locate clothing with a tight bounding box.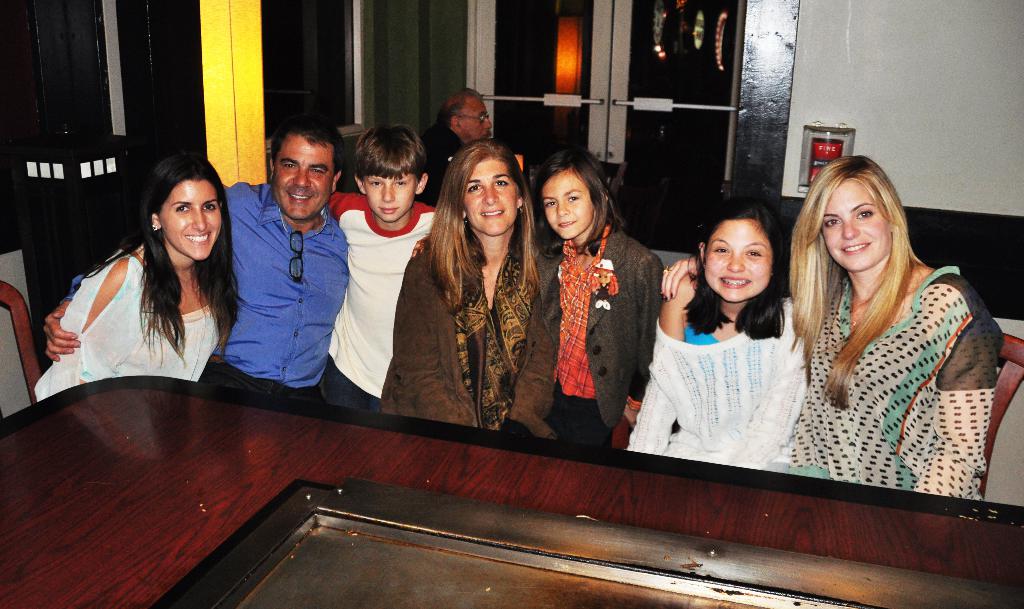
(left=422, top=117, right=465, bottom=207).
